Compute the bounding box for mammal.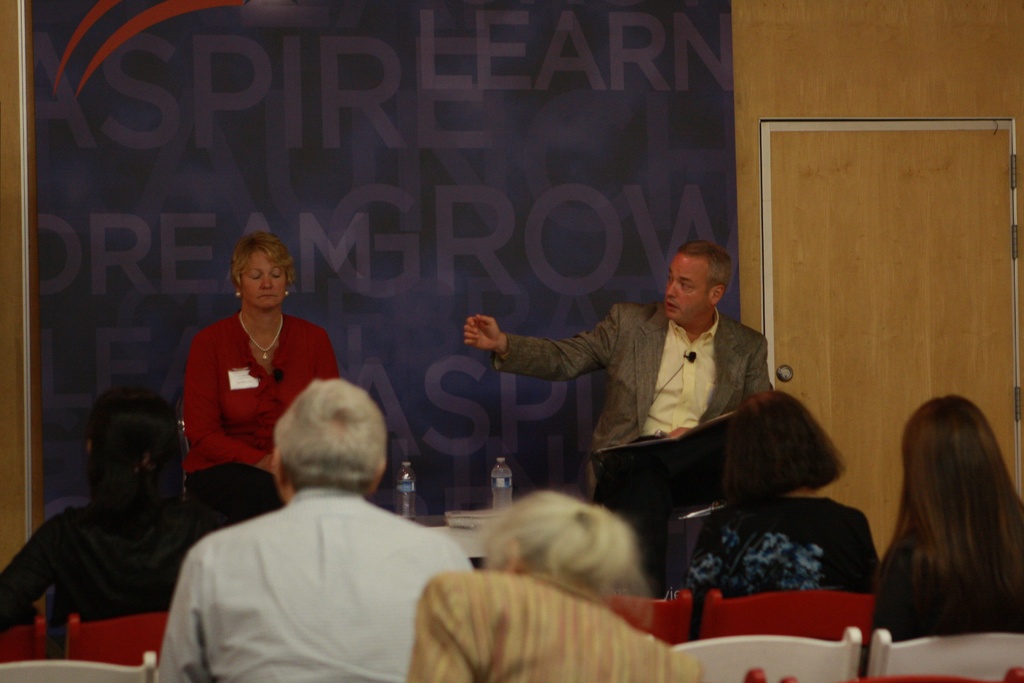
Rect(876, 399, 989, 639).
